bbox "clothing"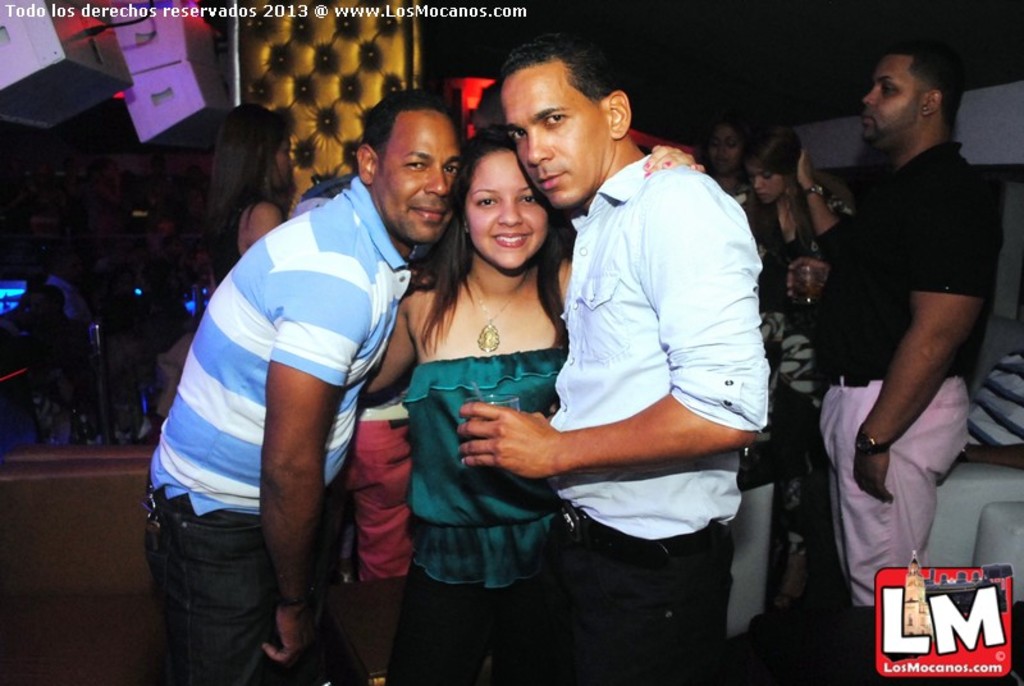
bbox=[154, 148, 404, 641]
